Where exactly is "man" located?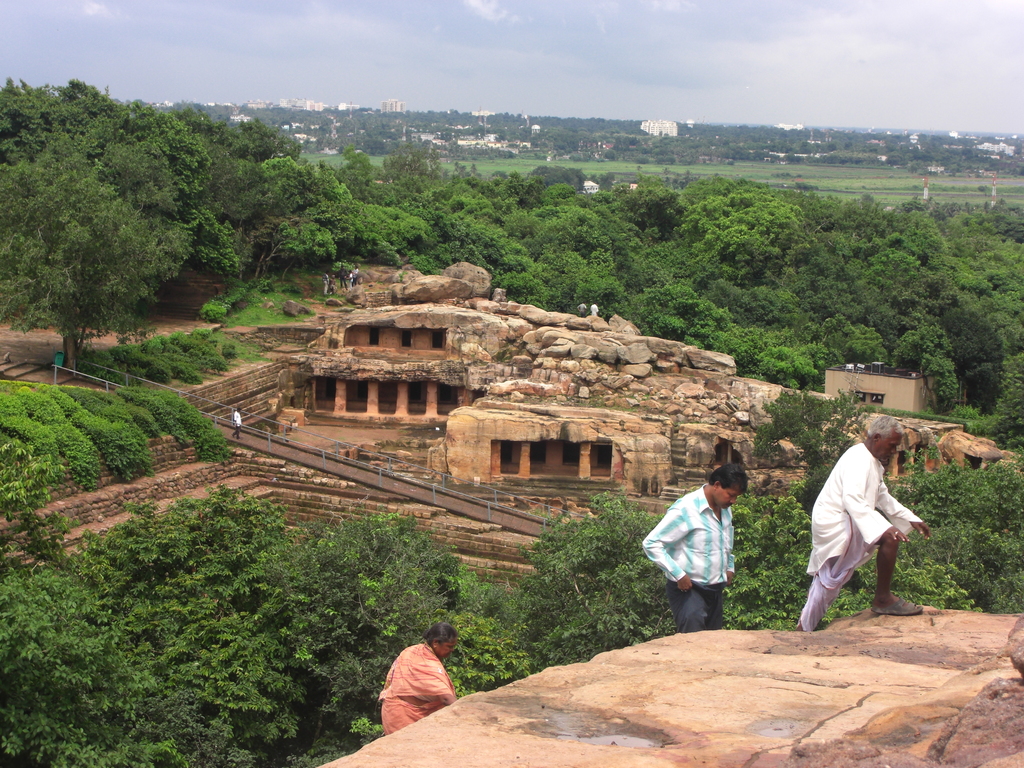
Its bounding box is [576,300,587,316].
